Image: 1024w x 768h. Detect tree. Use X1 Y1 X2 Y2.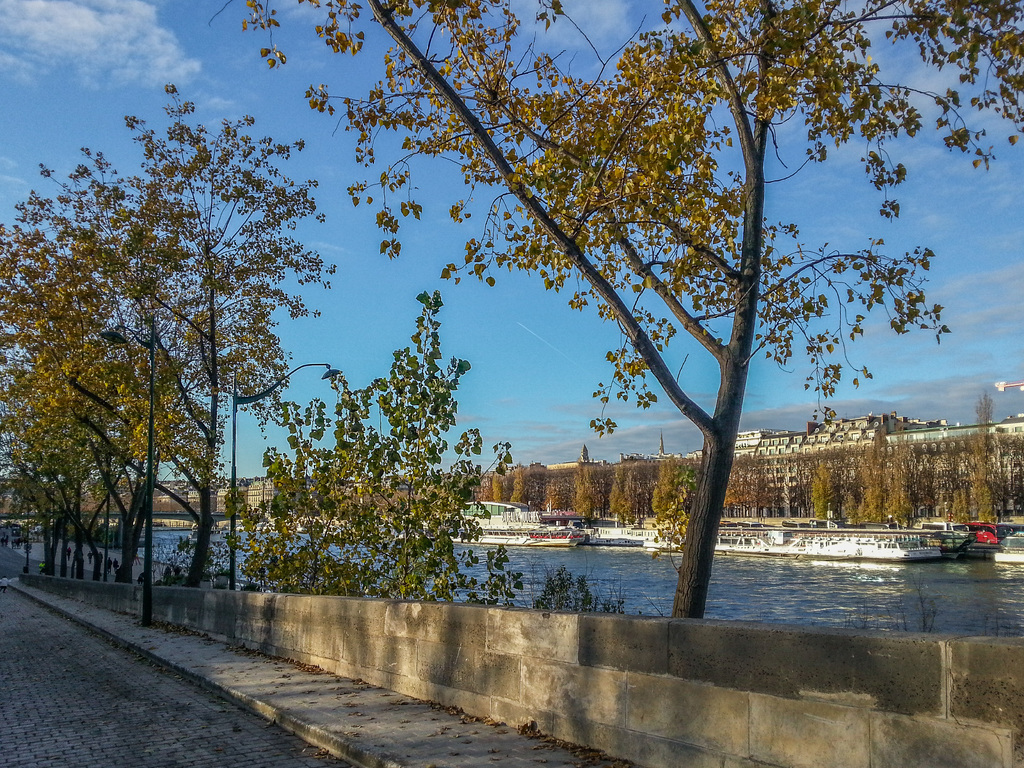
860 426 884 545.
